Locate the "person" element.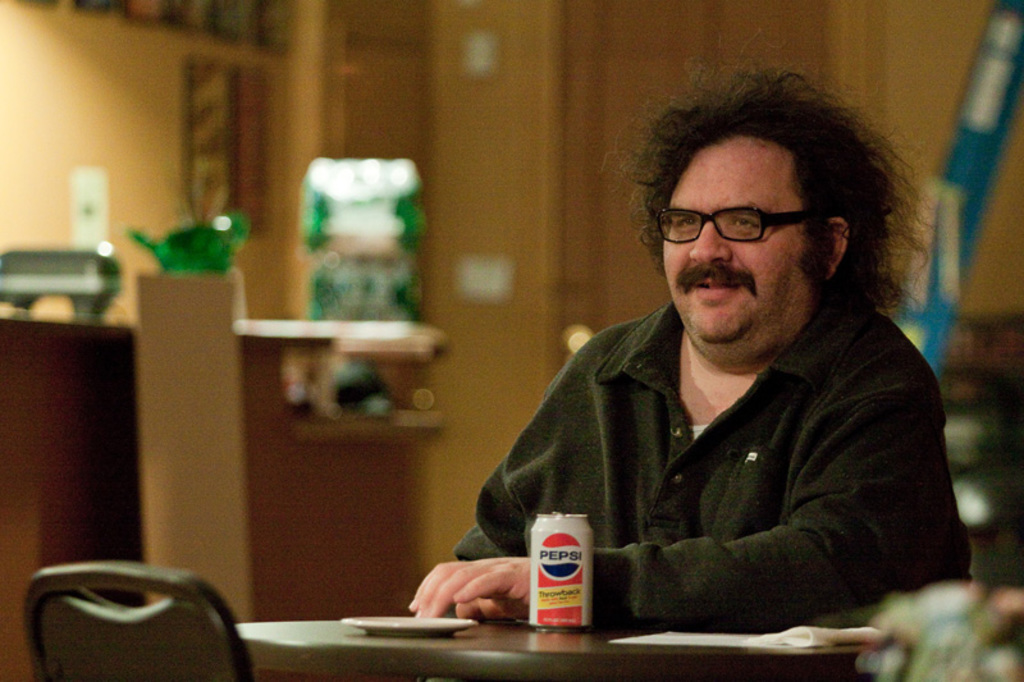
Element bbox: crop(407, 63, 977, 617).
